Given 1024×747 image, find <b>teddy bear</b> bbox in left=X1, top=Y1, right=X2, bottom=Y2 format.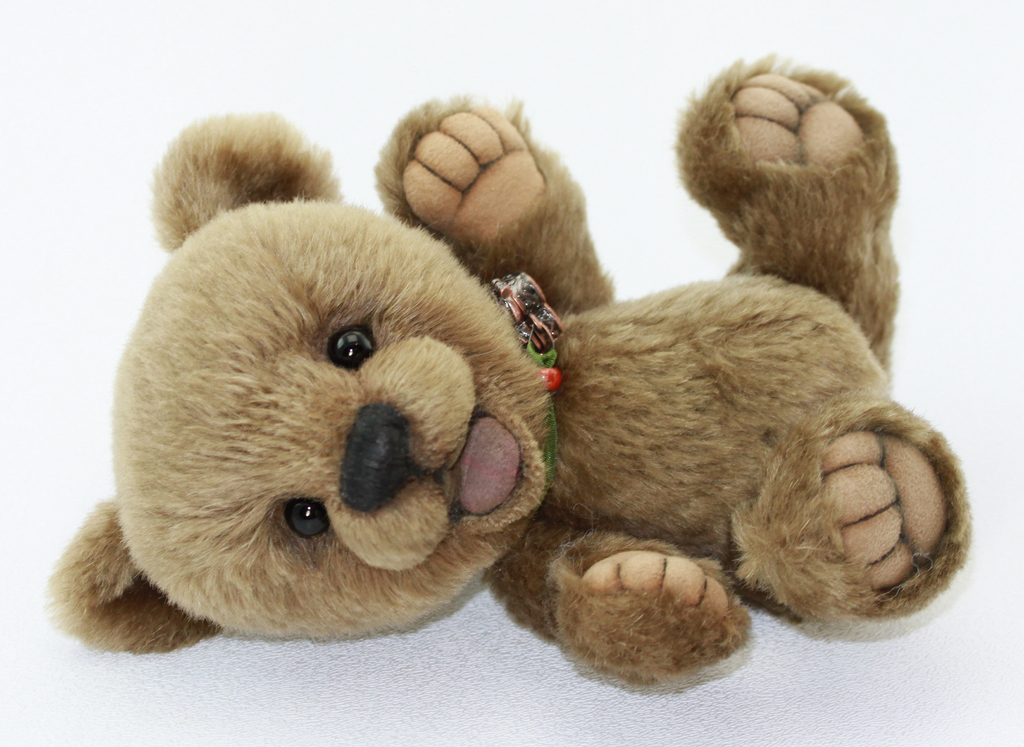
left=31, top=52, right=975, bottom=702.
